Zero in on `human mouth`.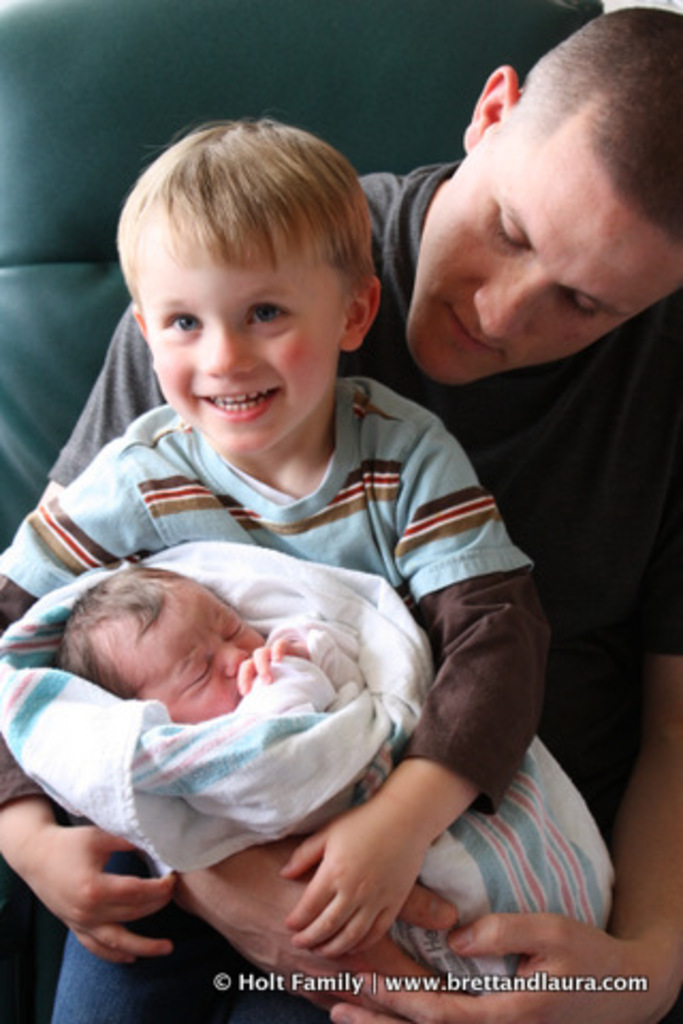
Zeroed in: x1=440, y1=294, x2=504, y2=363.
